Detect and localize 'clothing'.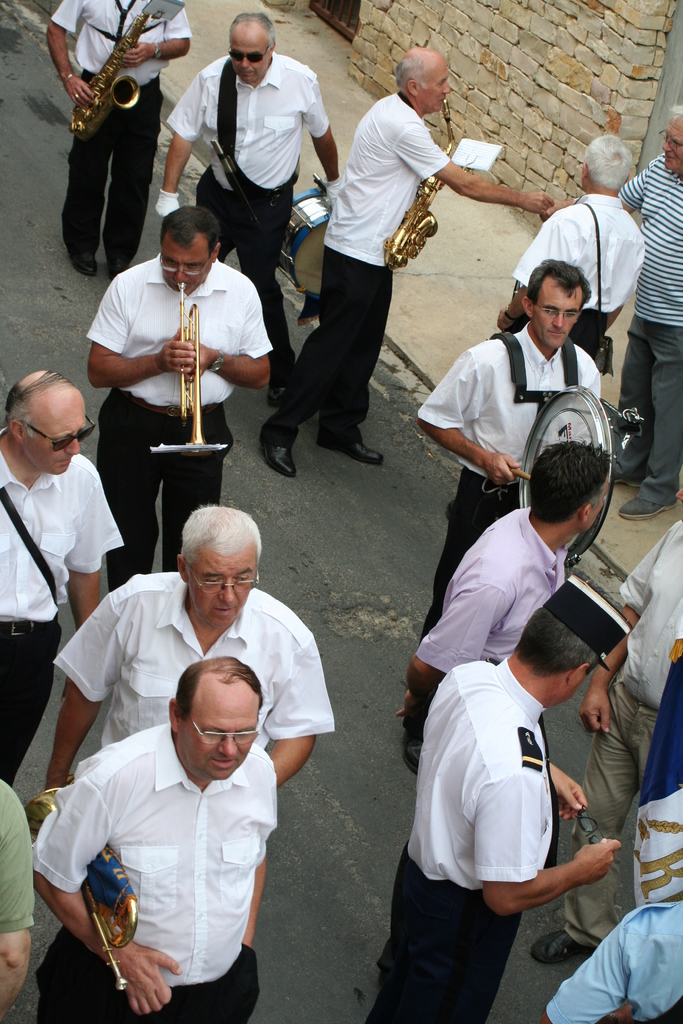
Localized at (left=365, top=656, right=561, bottom=1023).
